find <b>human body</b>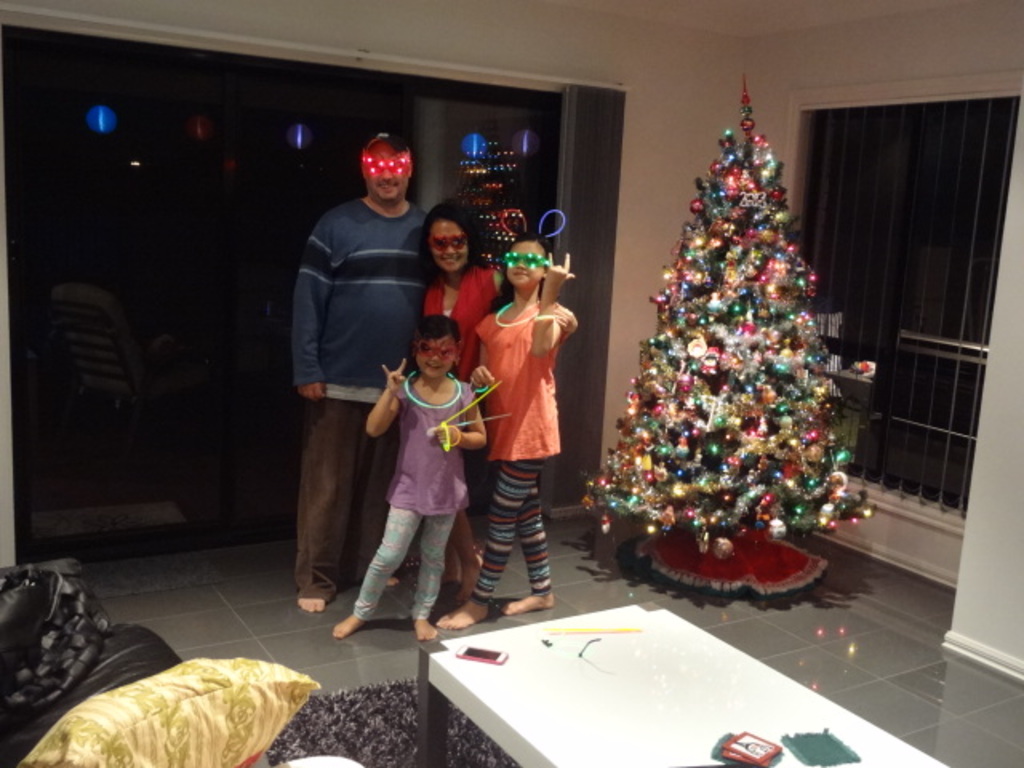
Rect(429, 250, 584, 627)
